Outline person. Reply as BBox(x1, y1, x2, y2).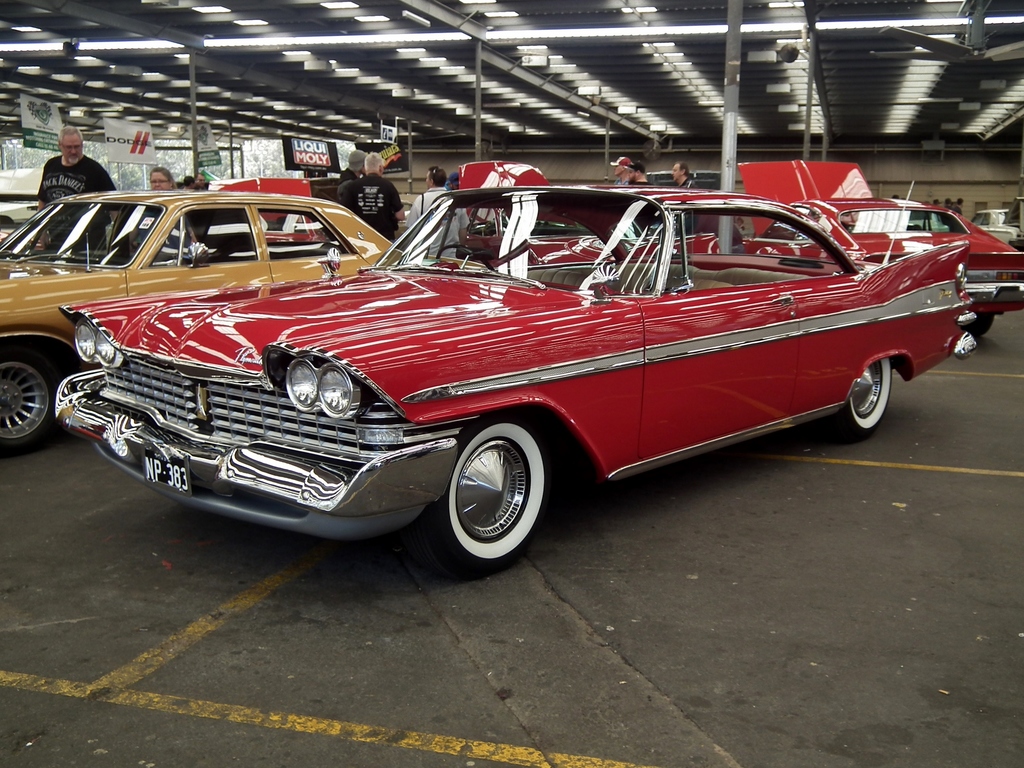
BBox(670, 154, 713, 193).
